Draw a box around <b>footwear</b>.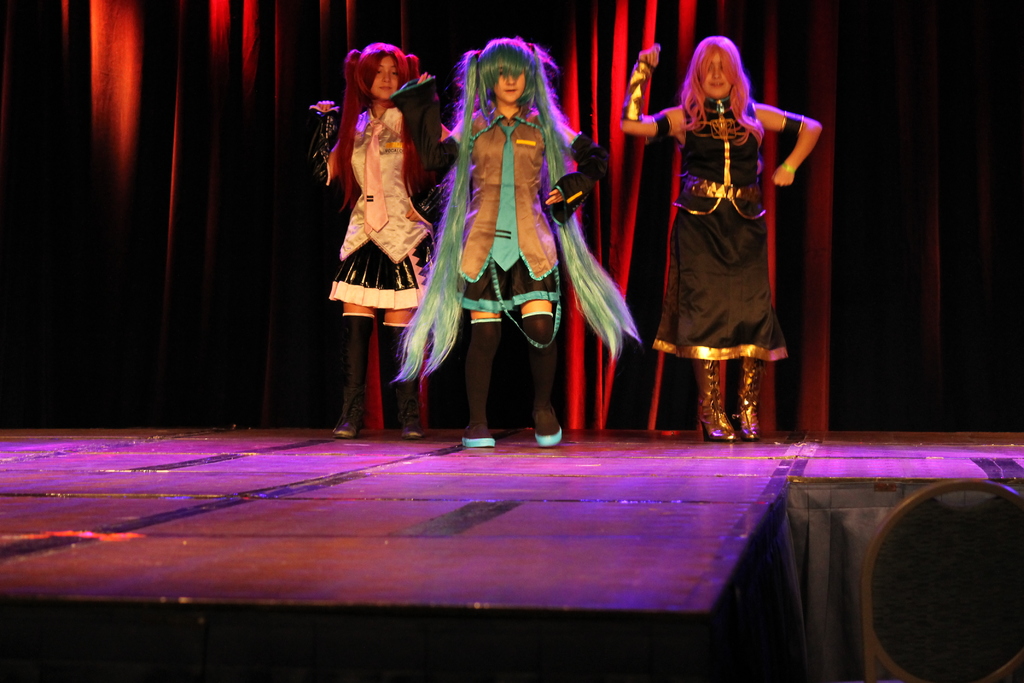
532,404,564,447.
